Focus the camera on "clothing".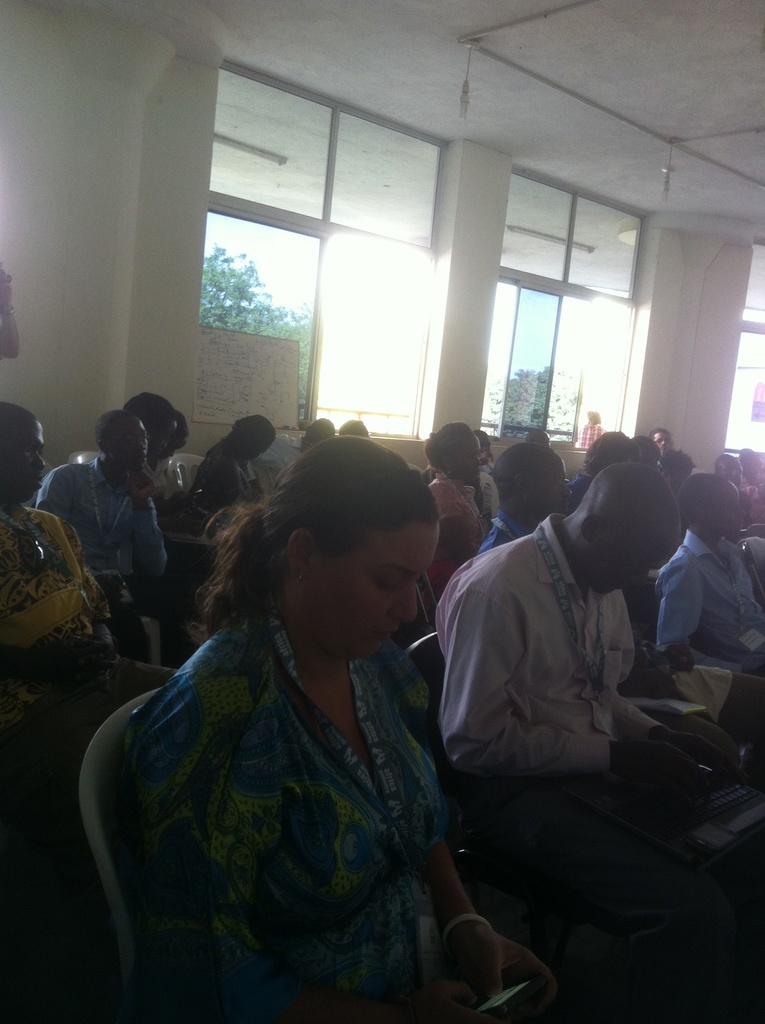
Focus region: x1=446, y1=519, x2=764, y2=932.
